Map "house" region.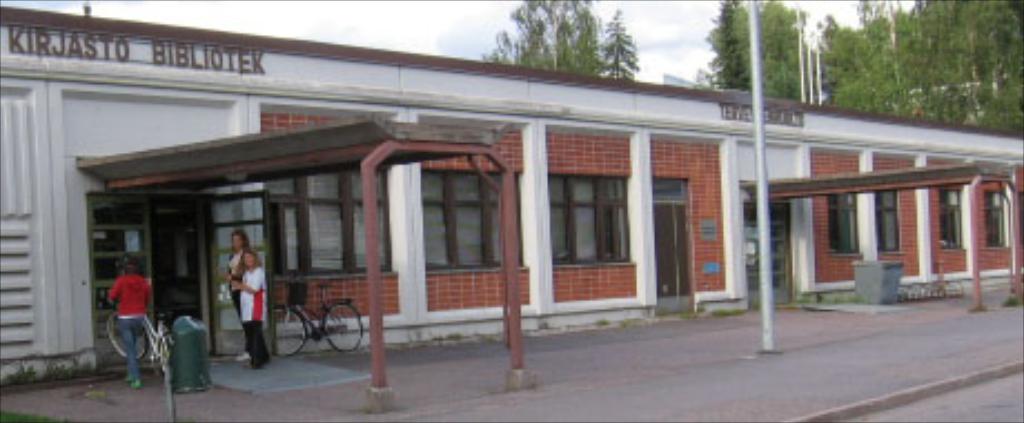
Mapped to Rect(22, 36, 979, 350).
